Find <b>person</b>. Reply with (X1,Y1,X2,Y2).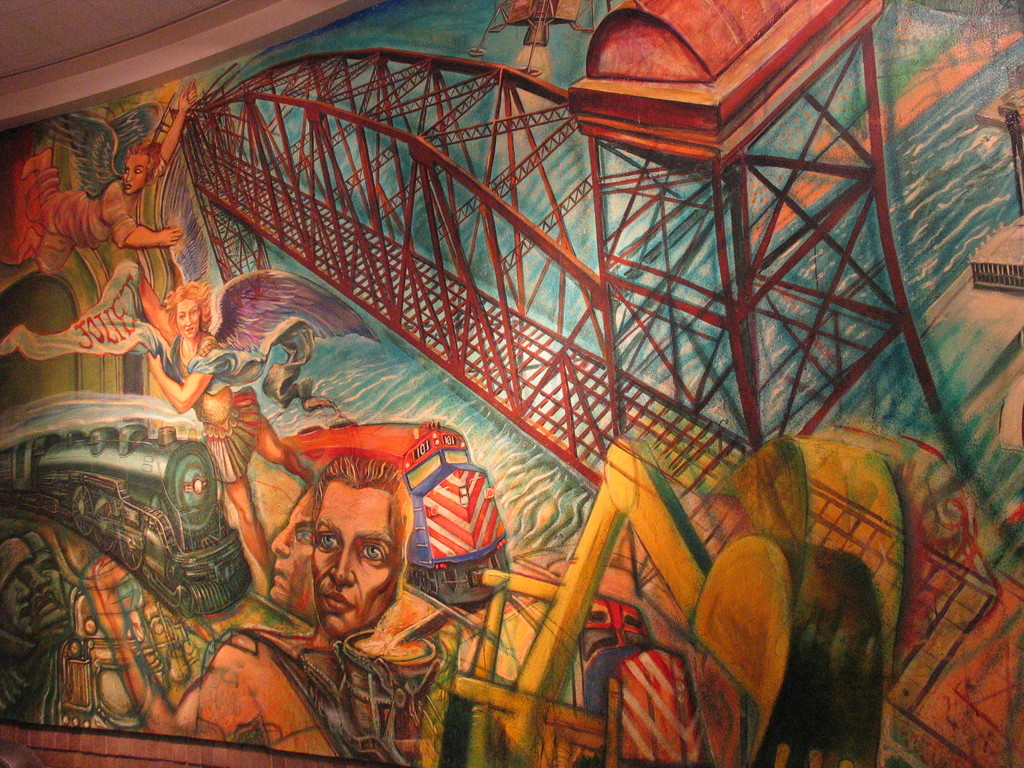
(269,486,312,617).
